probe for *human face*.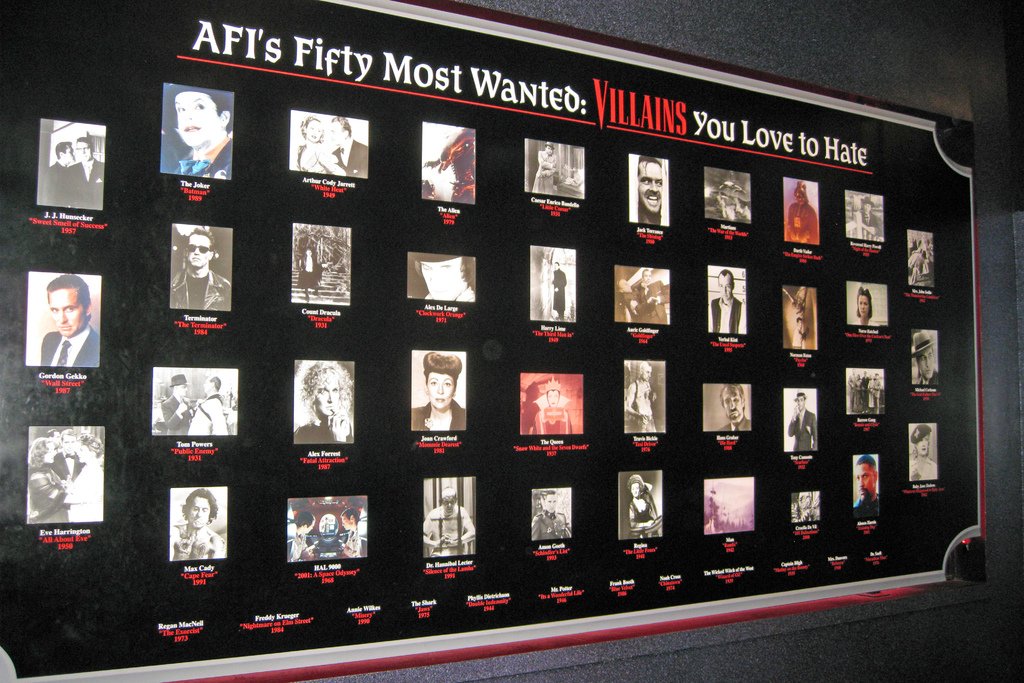
Probe result: detection(639, 160, 663, 220).
